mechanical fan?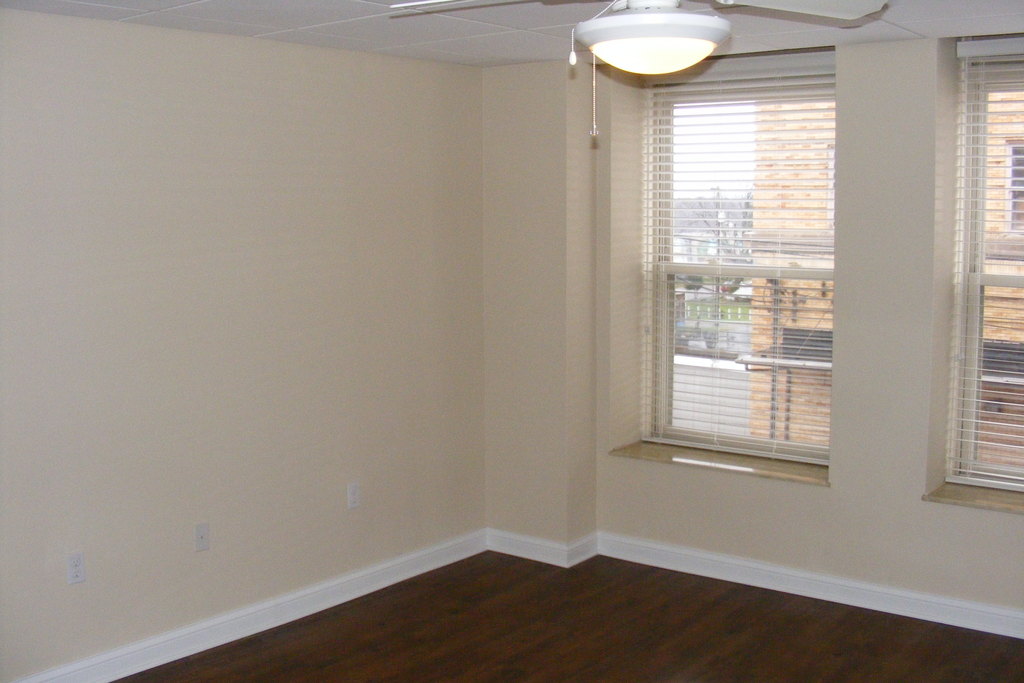
x1=389 y1=0 x2=884 y2=138
